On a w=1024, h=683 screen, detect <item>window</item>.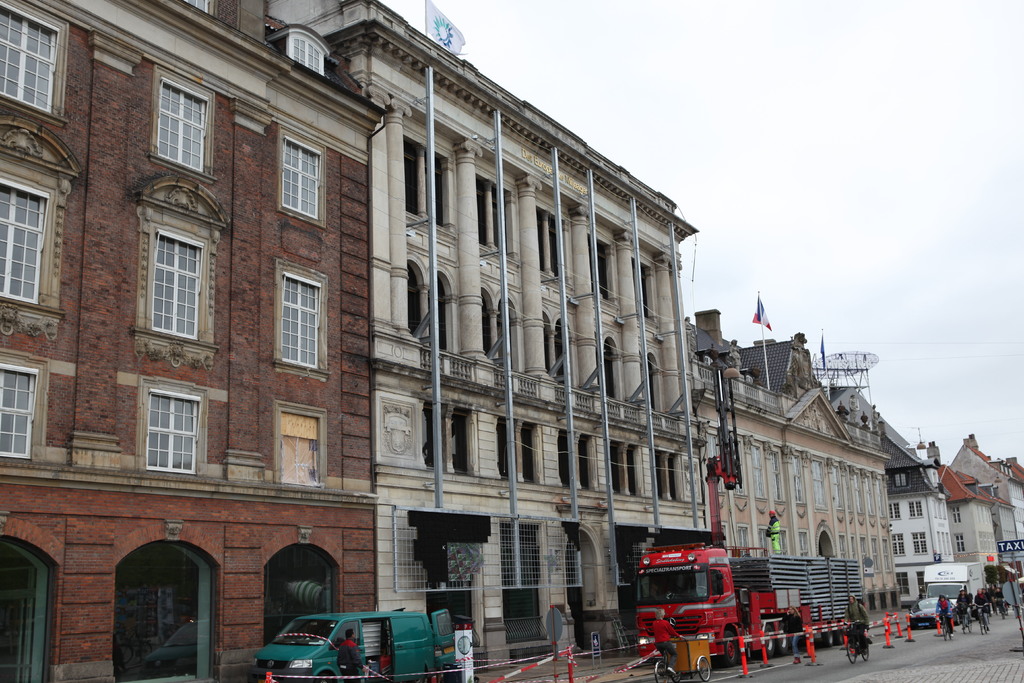
(x1=636, y1=348, x2=659, y2=406).
